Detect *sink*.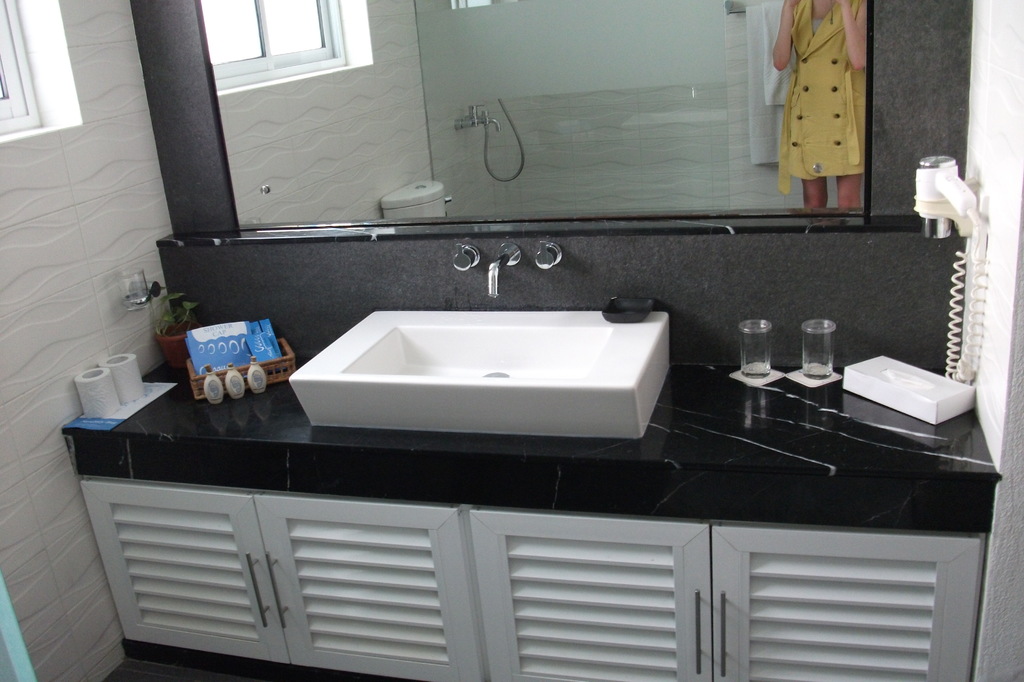
Detected at crop(284, 241, 672, 442).
